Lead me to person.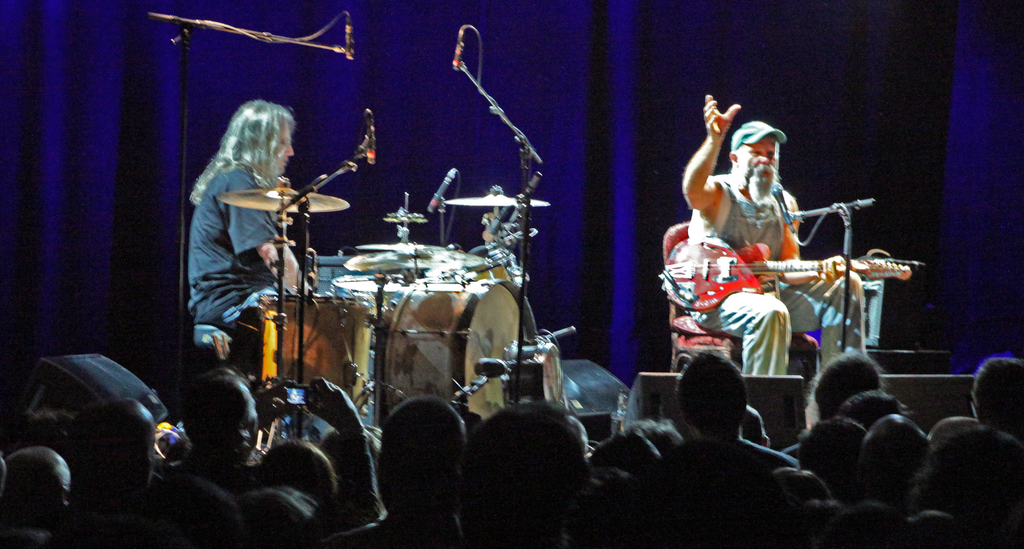
Lead to (x1=183, y1=100, x2=317, y2=341).
